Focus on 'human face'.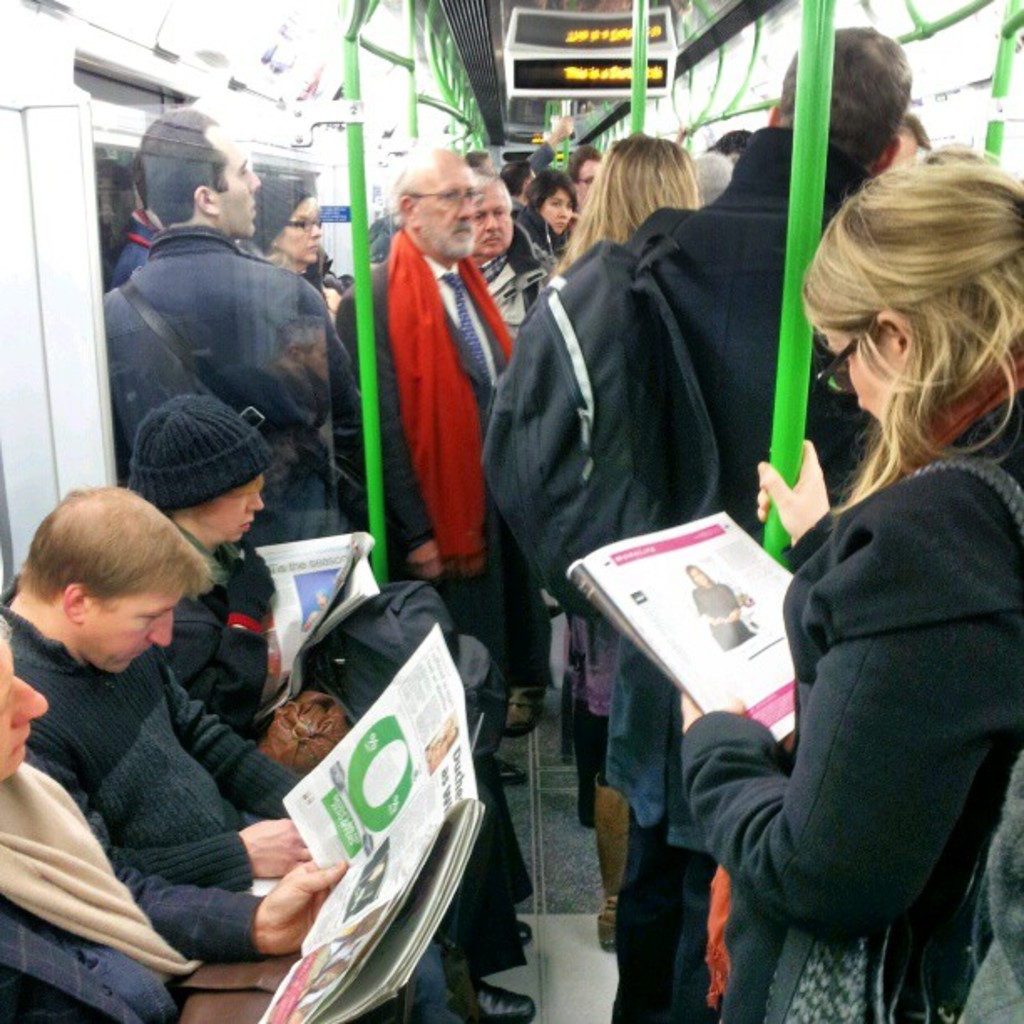
Focused at x1=199, y1=474, x2=266, y2=544.
